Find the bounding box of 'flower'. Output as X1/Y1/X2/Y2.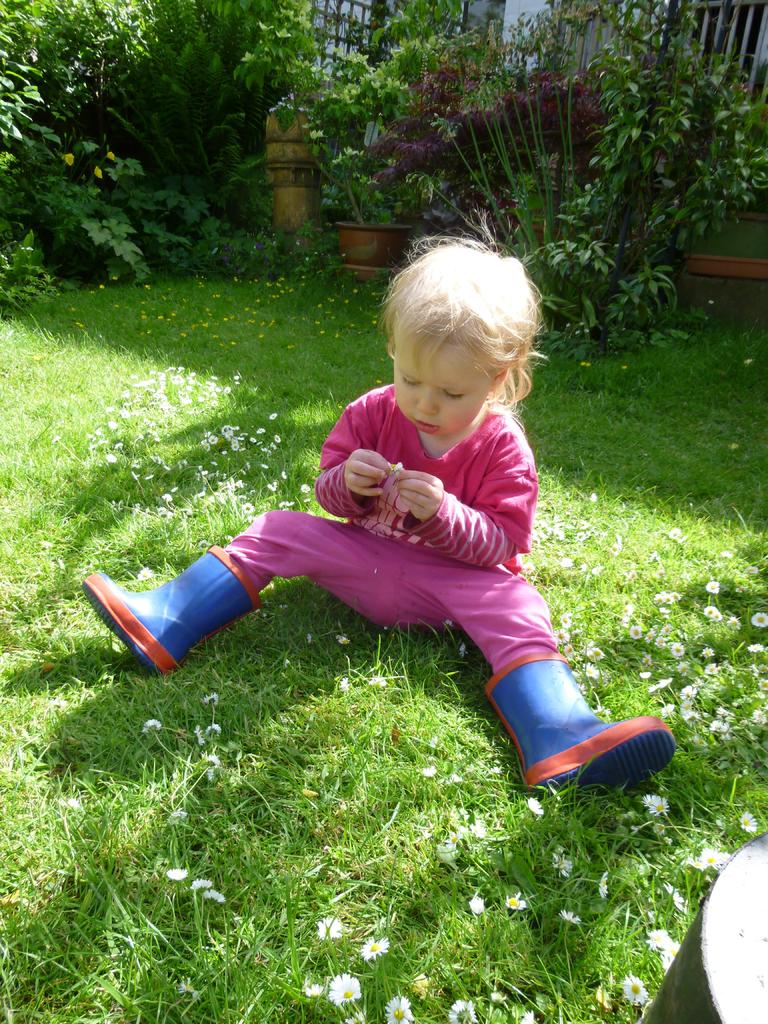
380/996/417/1023.
